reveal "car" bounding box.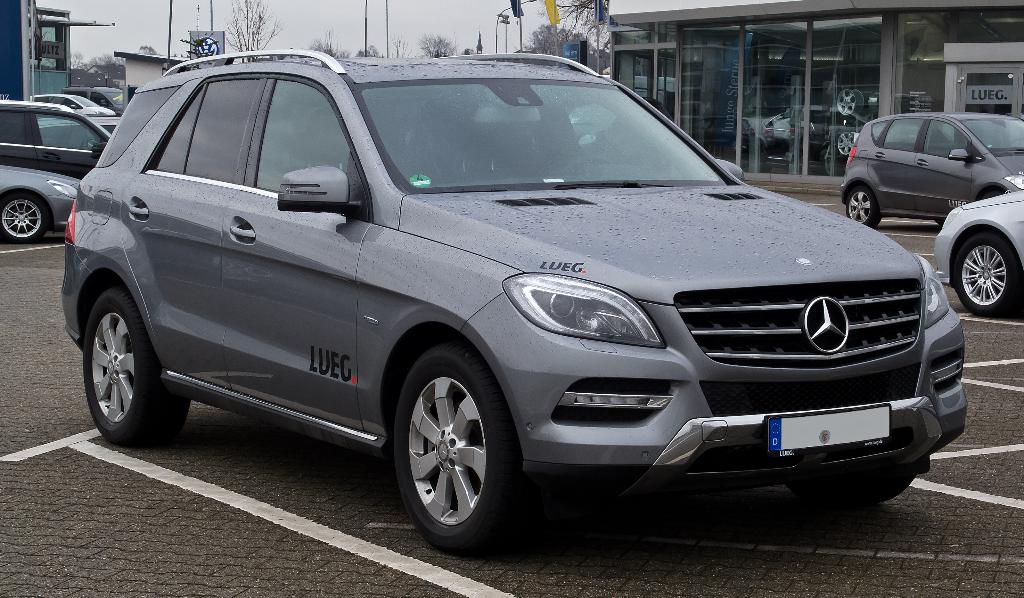
Revealed: 835, 109, 1023, 225.
